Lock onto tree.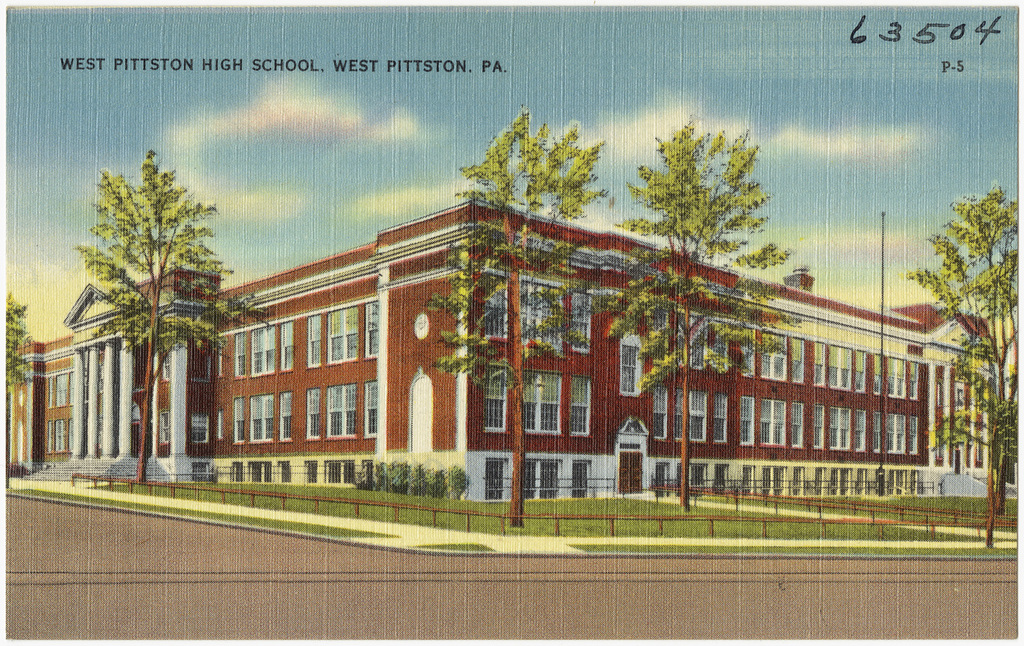
Locked: locate(614, 131, 794, 510).
